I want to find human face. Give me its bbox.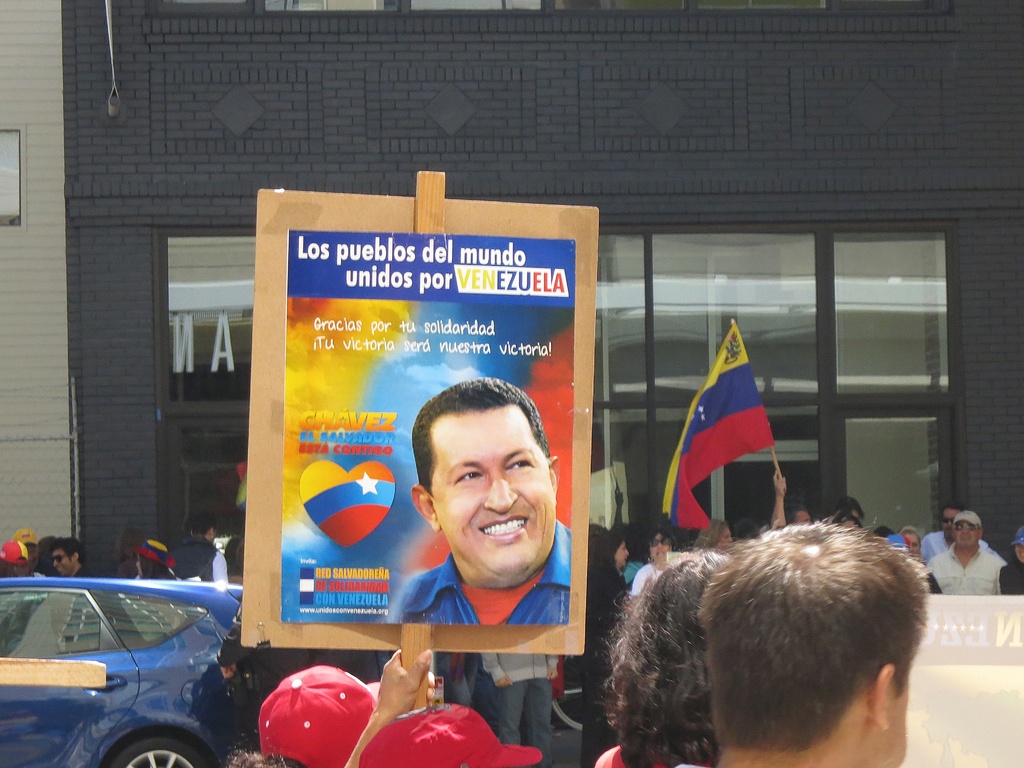
select_region(944, 500, 960, 534).
